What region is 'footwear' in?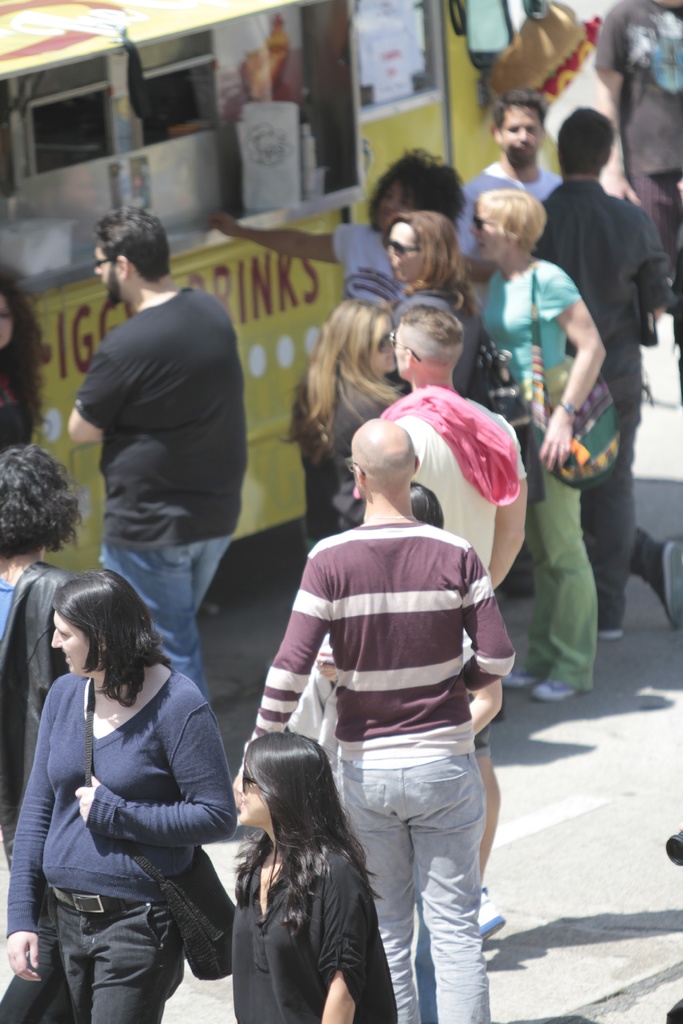
529,680,580,701.
